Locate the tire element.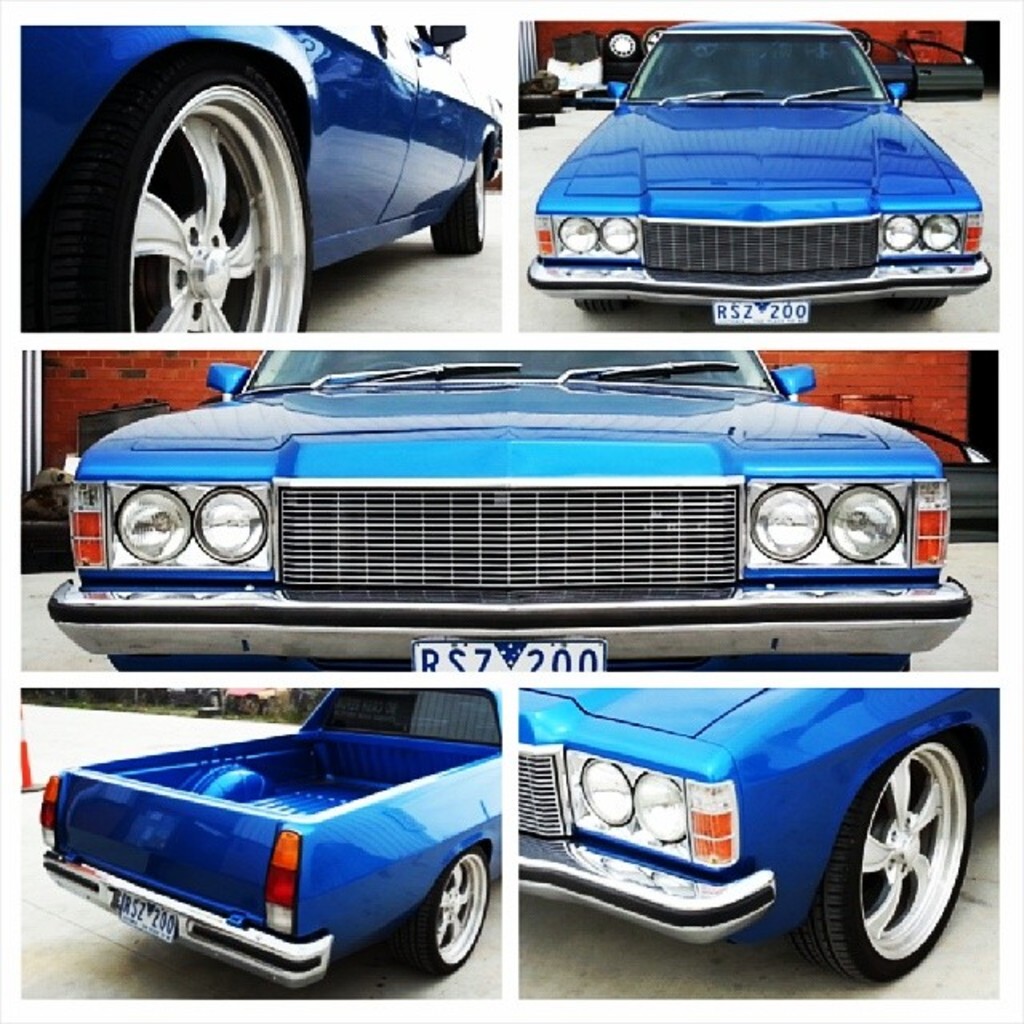
Element bbox: [left=66, top=58, right=315, bottom=357].
